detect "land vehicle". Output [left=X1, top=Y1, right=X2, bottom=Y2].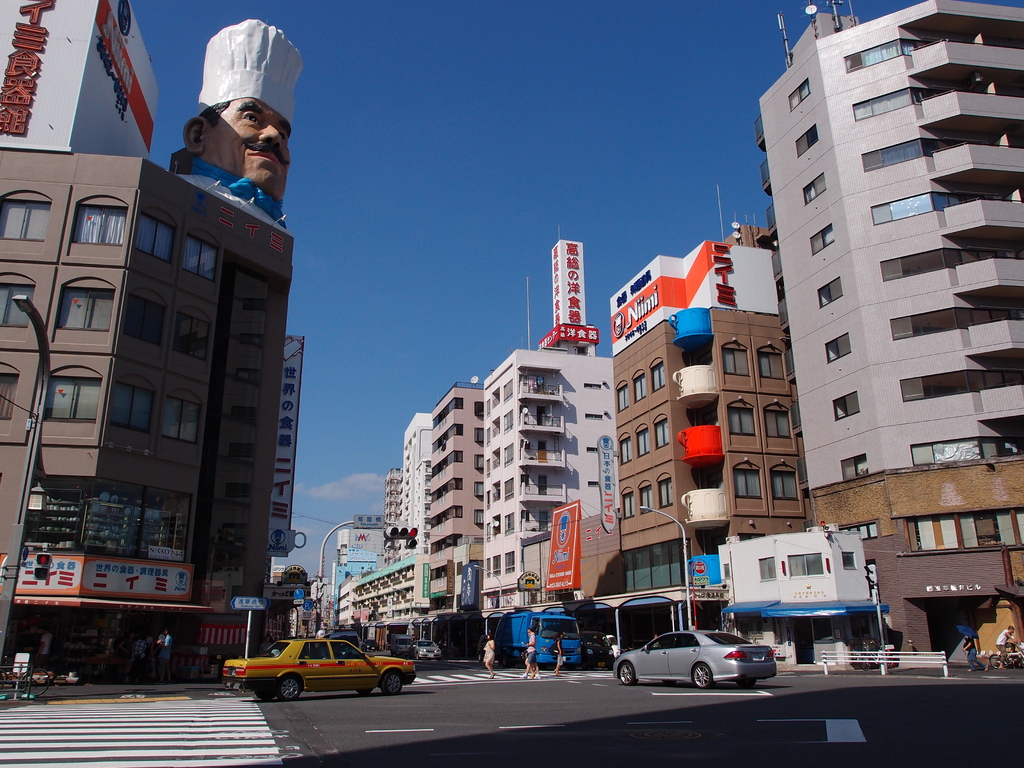
[left=579, top=636, right=615, bottom=671].
